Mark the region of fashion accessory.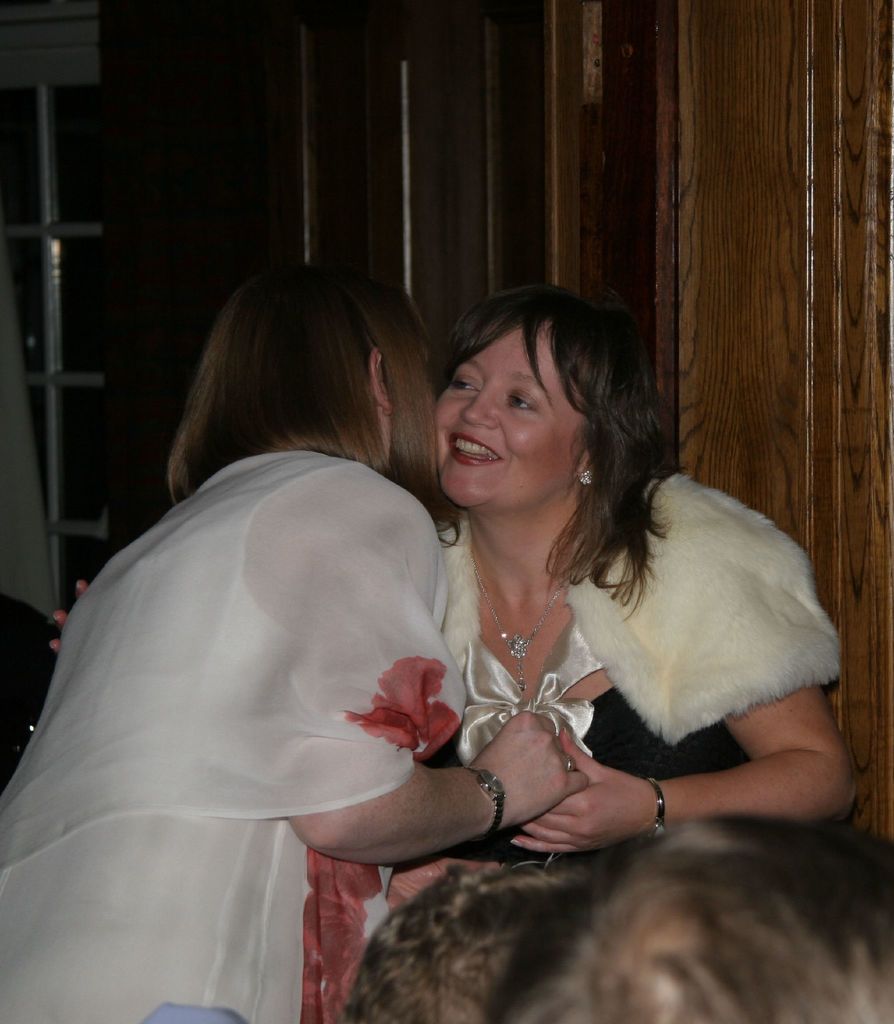
Region: (x1=579, y1=464, x2=594, y2=488).
